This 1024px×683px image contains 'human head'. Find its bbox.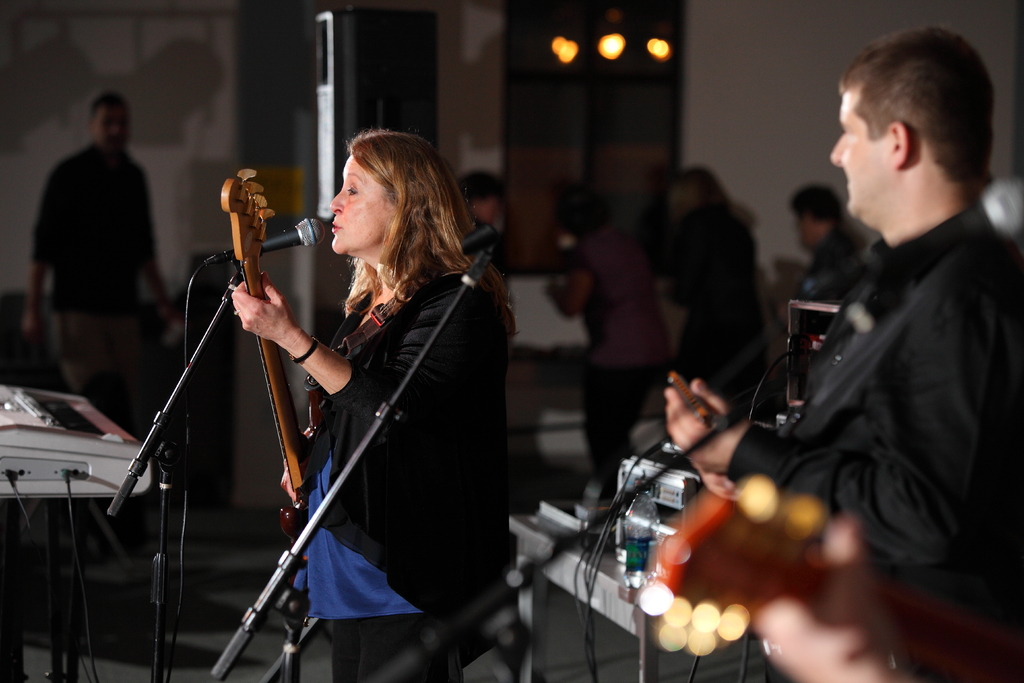
locate(462, 165, 509, 220).
